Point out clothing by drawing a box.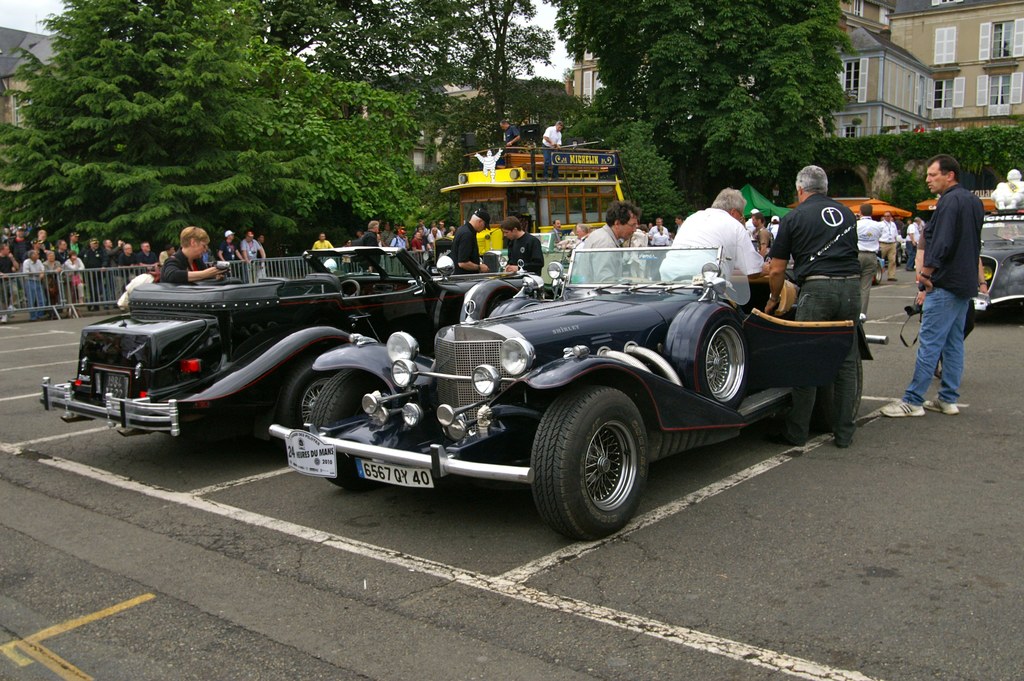
rect(904, 218, 918, 268).
